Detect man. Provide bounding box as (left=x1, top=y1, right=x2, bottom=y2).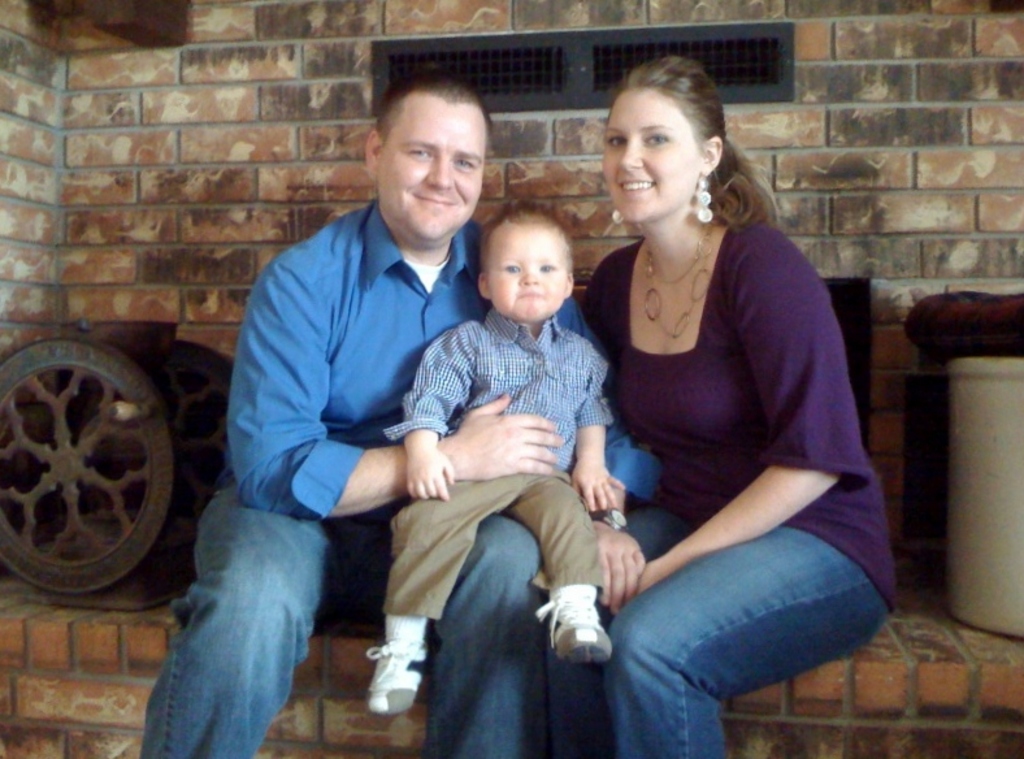
(left=142, top=66, right=600, bottom=758).
